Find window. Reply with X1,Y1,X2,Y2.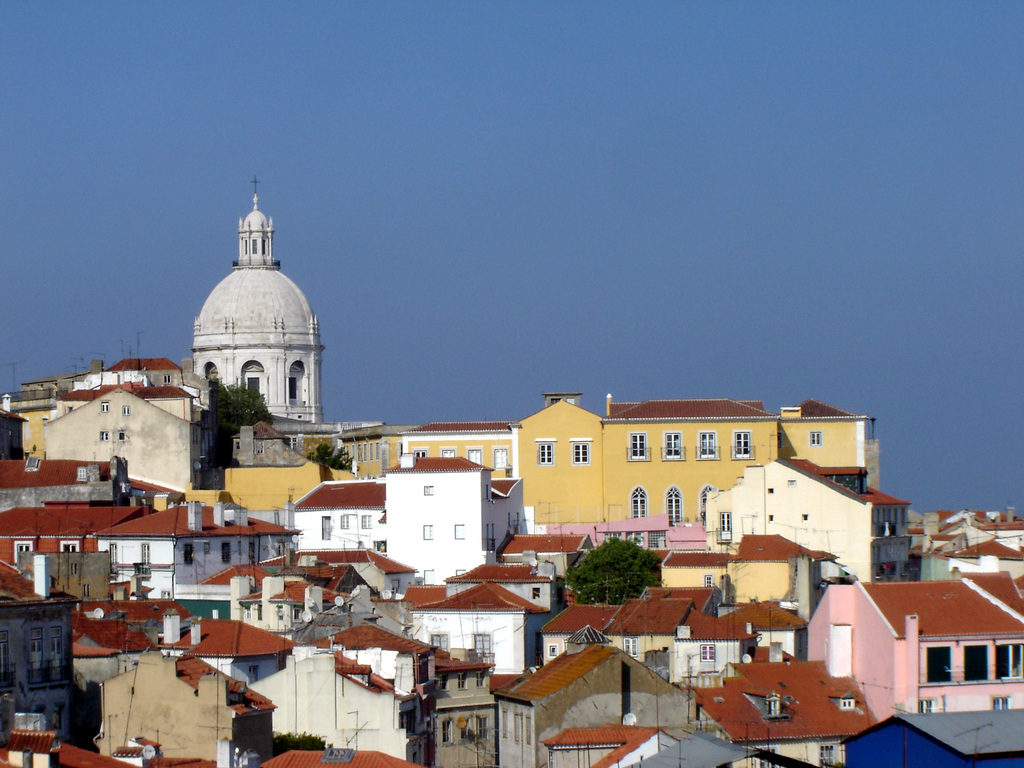
470,631,491,654.
